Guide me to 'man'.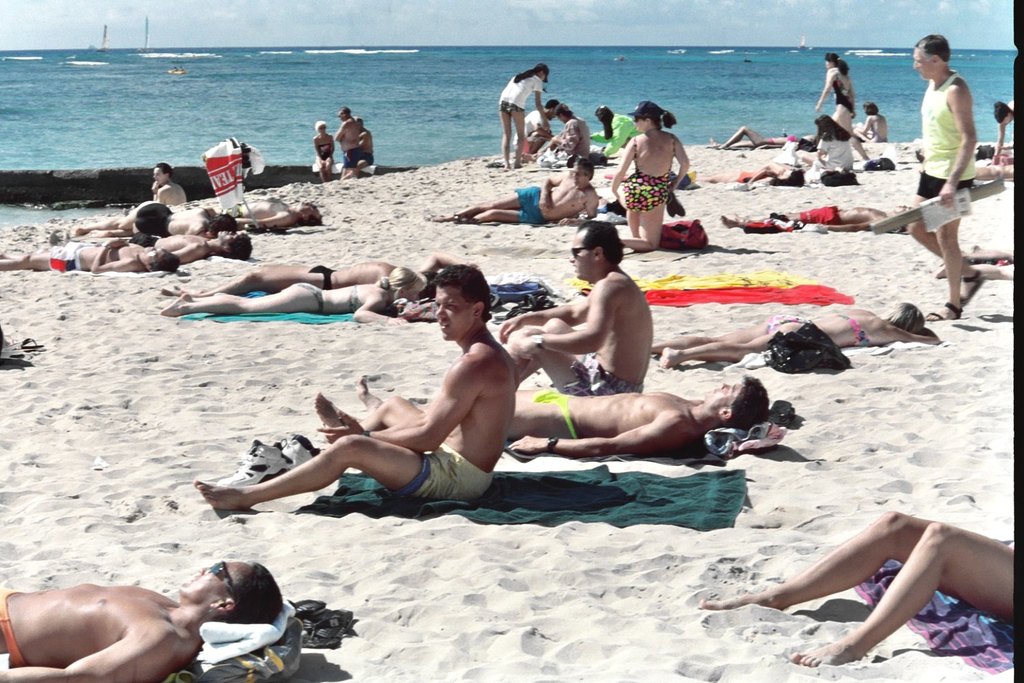
Guidance: <bbox>356, 120, 372, 167</bbox>.
